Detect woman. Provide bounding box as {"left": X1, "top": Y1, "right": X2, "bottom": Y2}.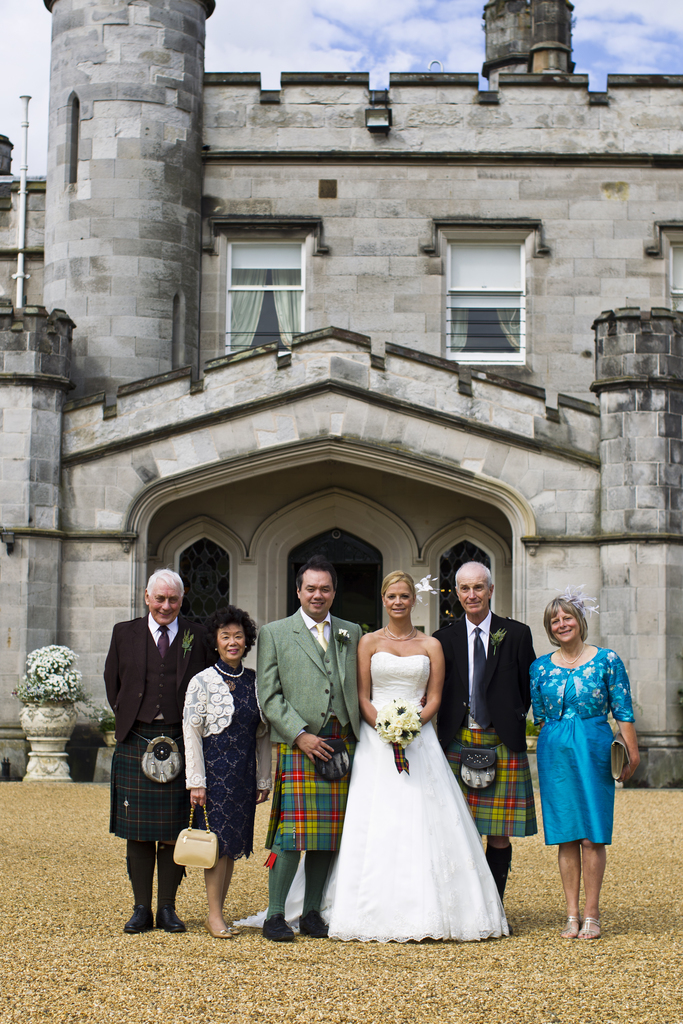
{"left": 237, "top": 572, "right": 511, "bottom": 942}.
